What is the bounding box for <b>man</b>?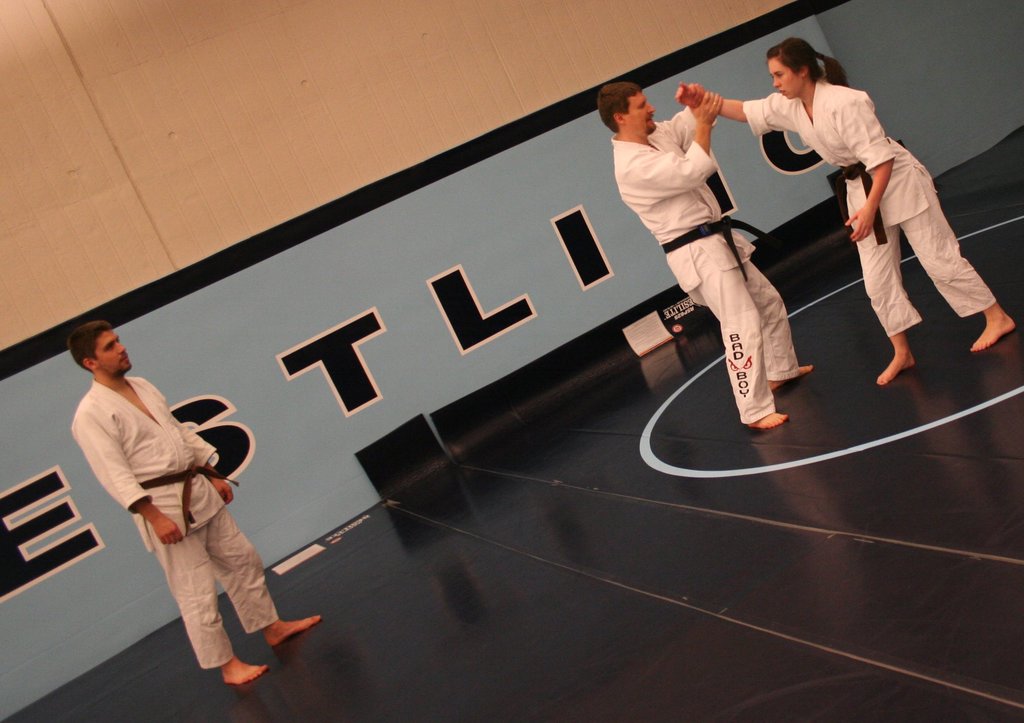
crop(70, 335, 289, 688).
